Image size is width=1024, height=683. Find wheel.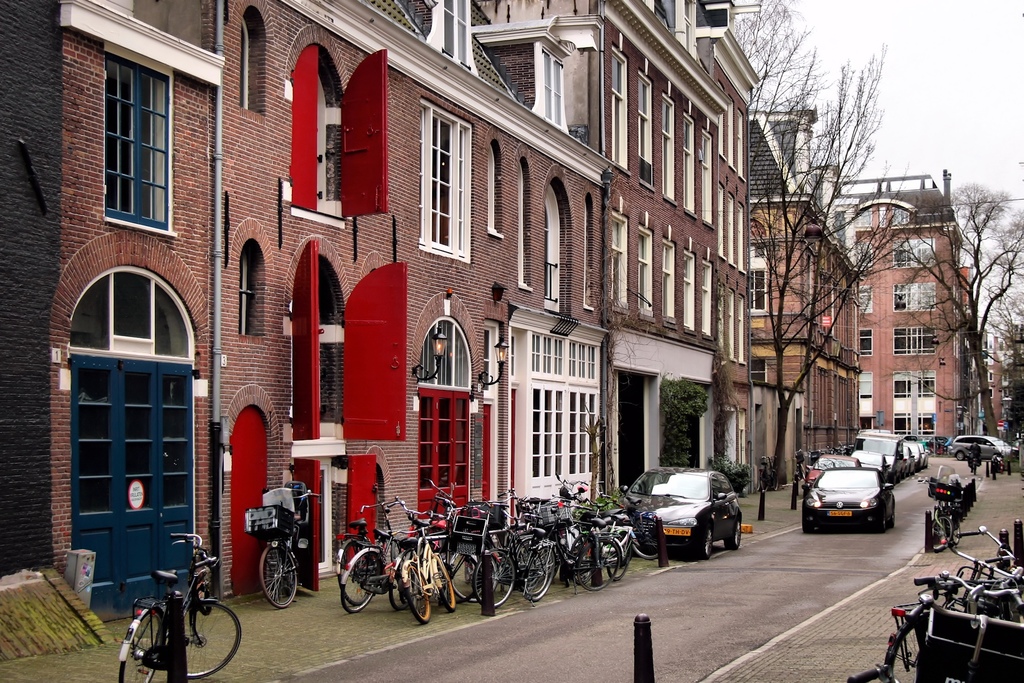
Rect(724, 520, 740, 550).
